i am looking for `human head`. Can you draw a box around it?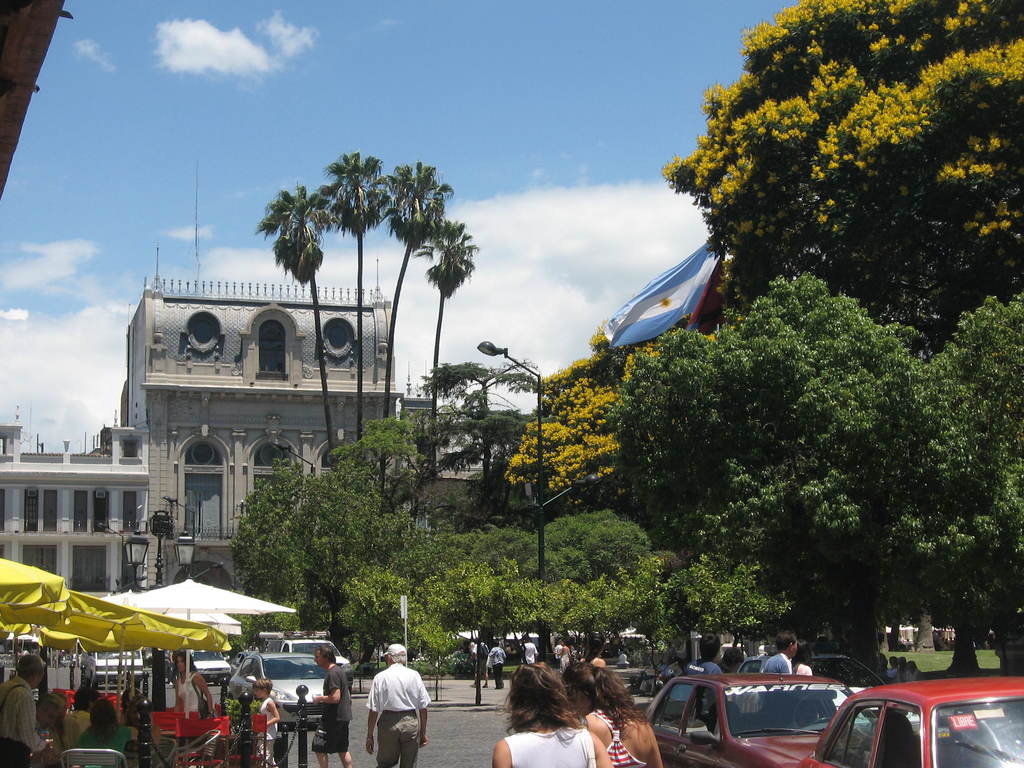
Sure, the bounding box is {"x1": 39, "y1": 696, "x2": 59, "y2": 729}.
